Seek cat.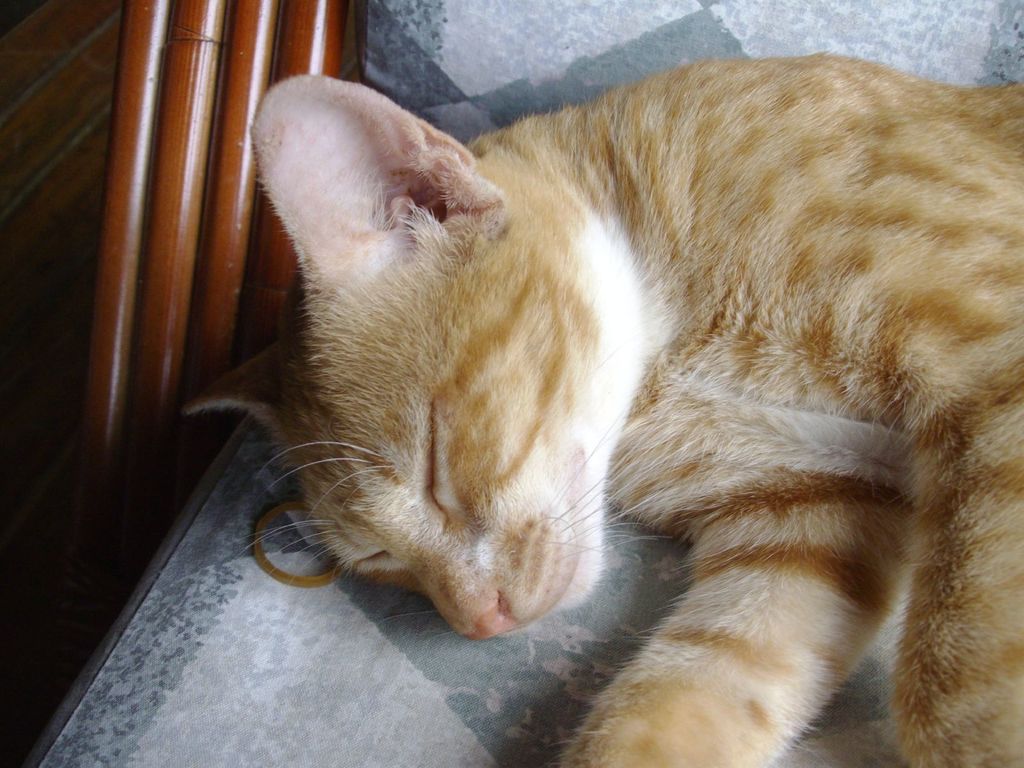
locate(174, 49, 1023, 767).
